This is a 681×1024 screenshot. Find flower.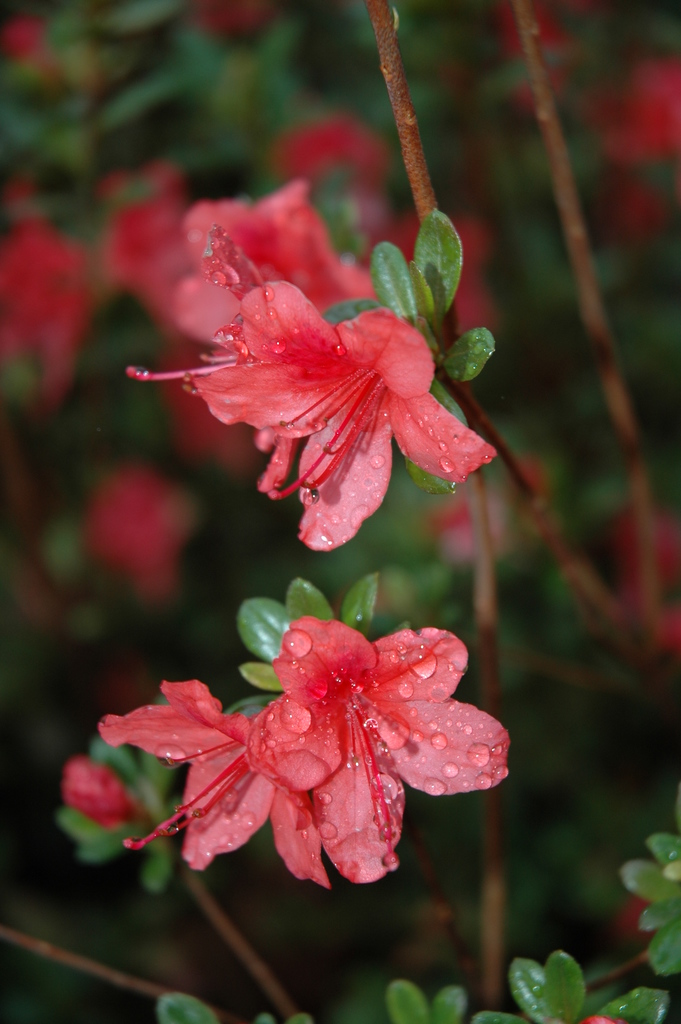
Bounding box: left=185, top=0, right=283, bottom=49.
